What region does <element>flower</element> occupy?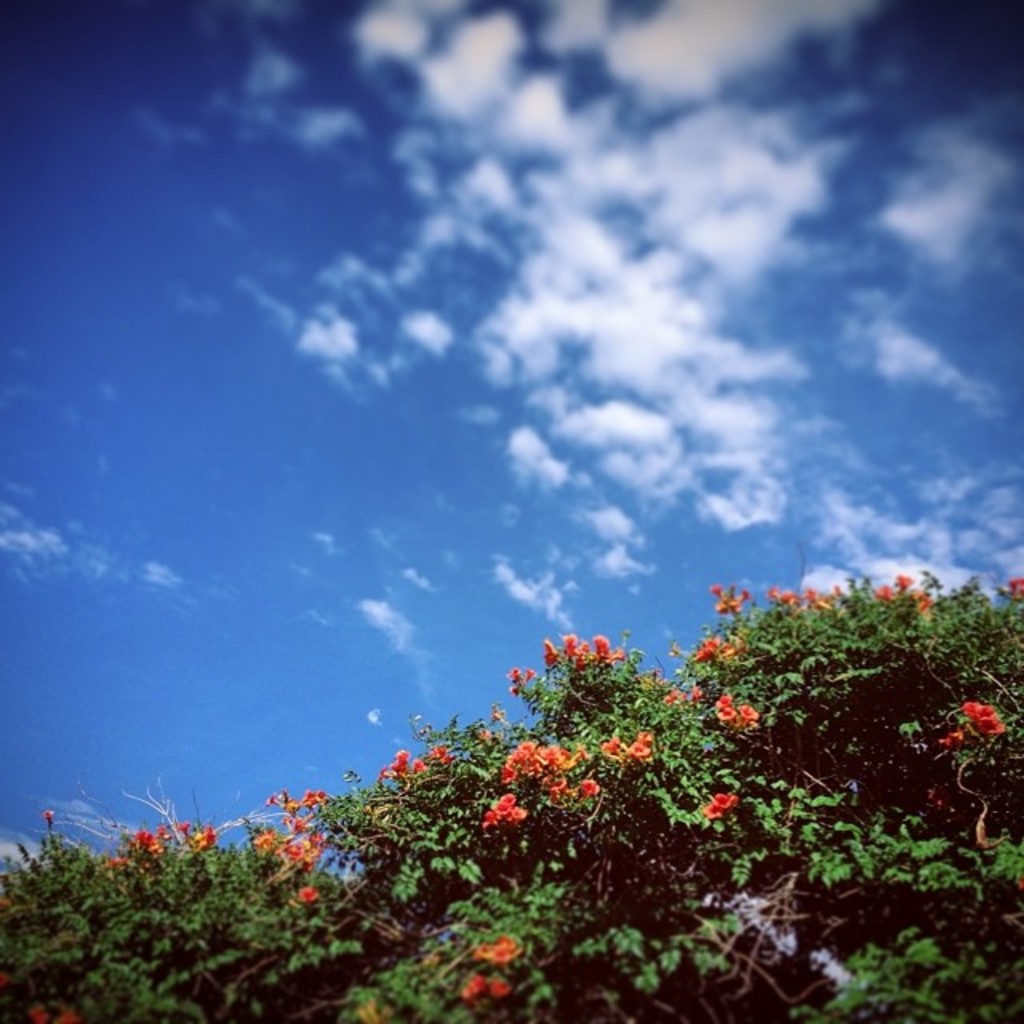
[576, 773, 600, 800].
